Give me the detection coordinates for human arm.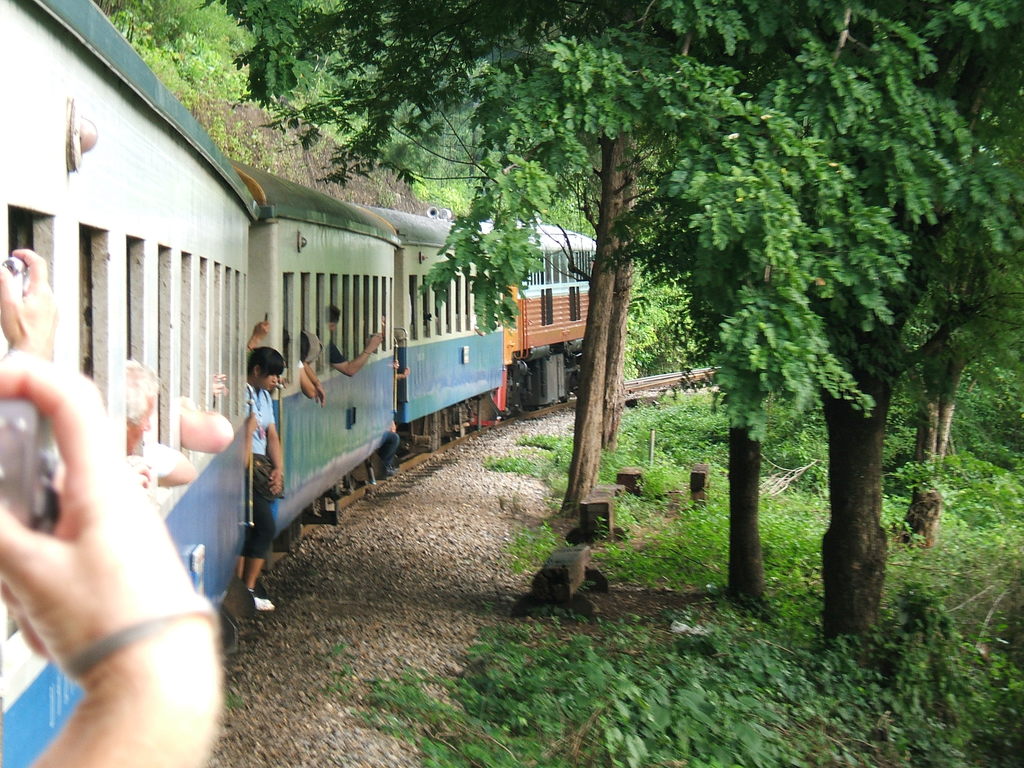
pyautogui.locateOnScreen(4, 393, 218, 727).
